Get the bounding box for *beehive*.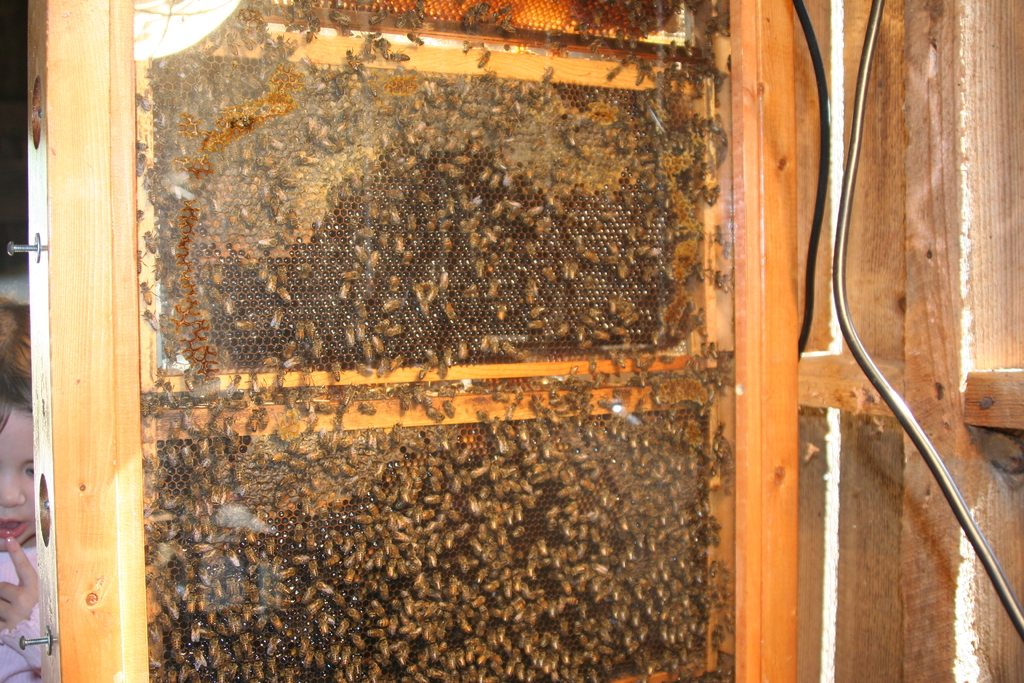
24, 0, 796, 682.
